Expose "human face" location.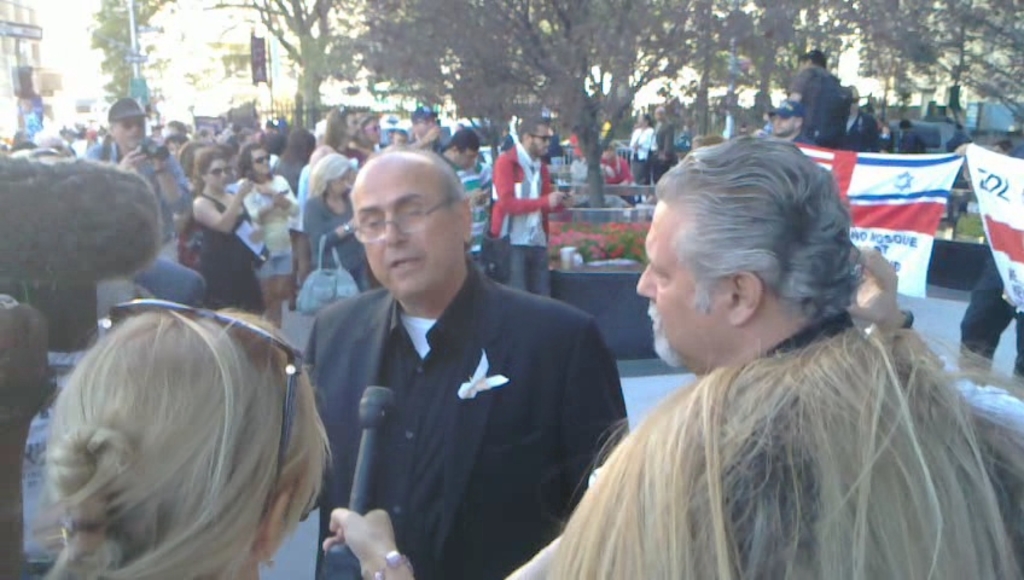
Exposed at (x1=531, y1=123, x2=551, y2=155).
